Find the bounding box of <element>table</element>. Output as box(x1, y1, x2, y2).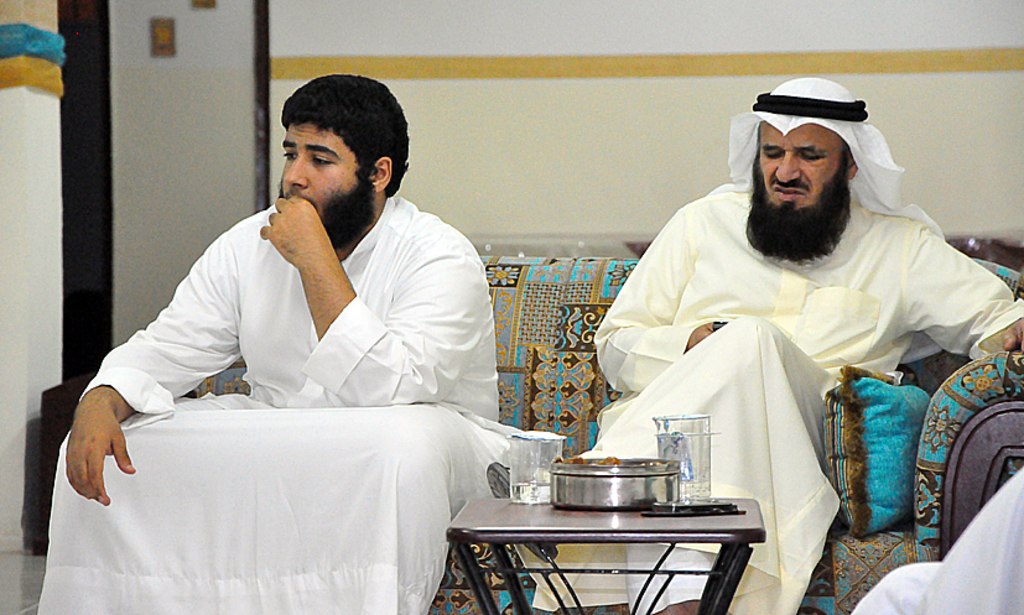
box(447, 481, 774, 609).
